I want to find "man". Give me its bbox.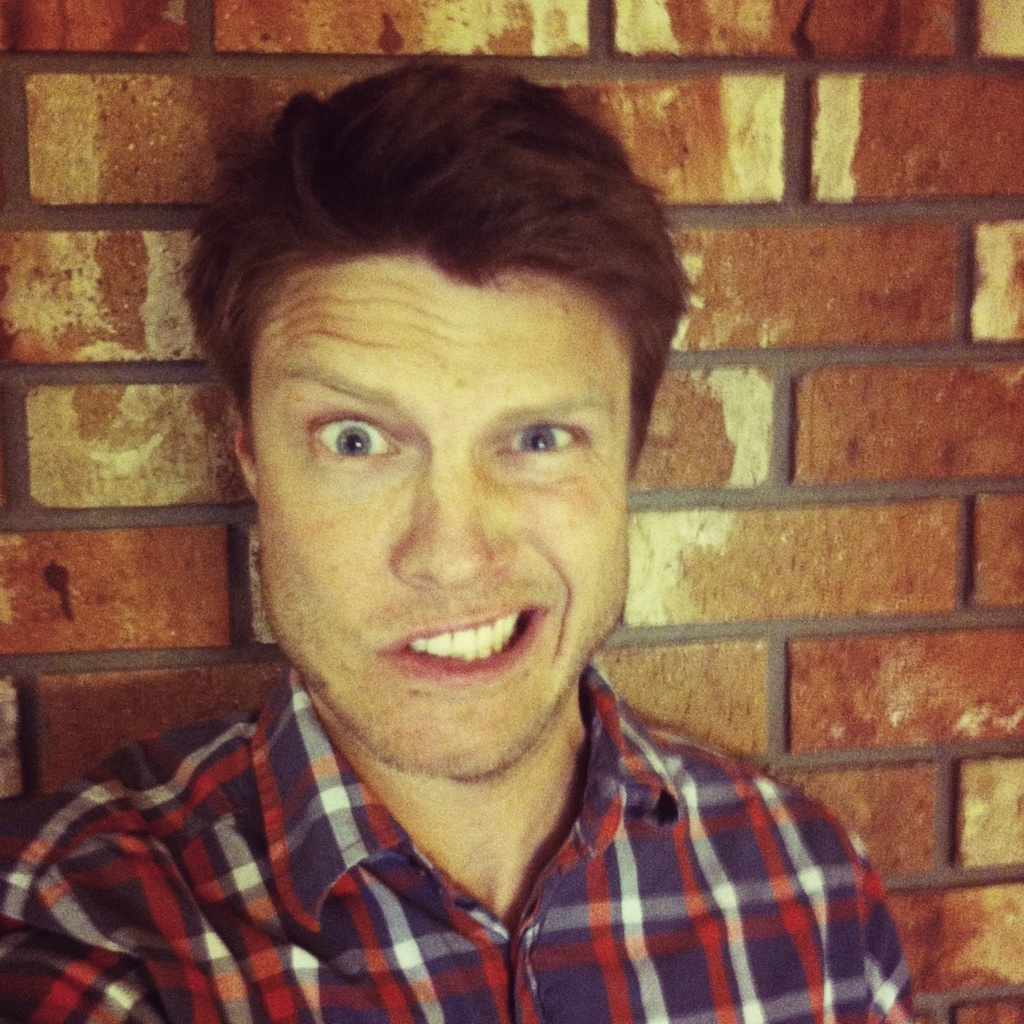
(14, 80, 950, 1016).
